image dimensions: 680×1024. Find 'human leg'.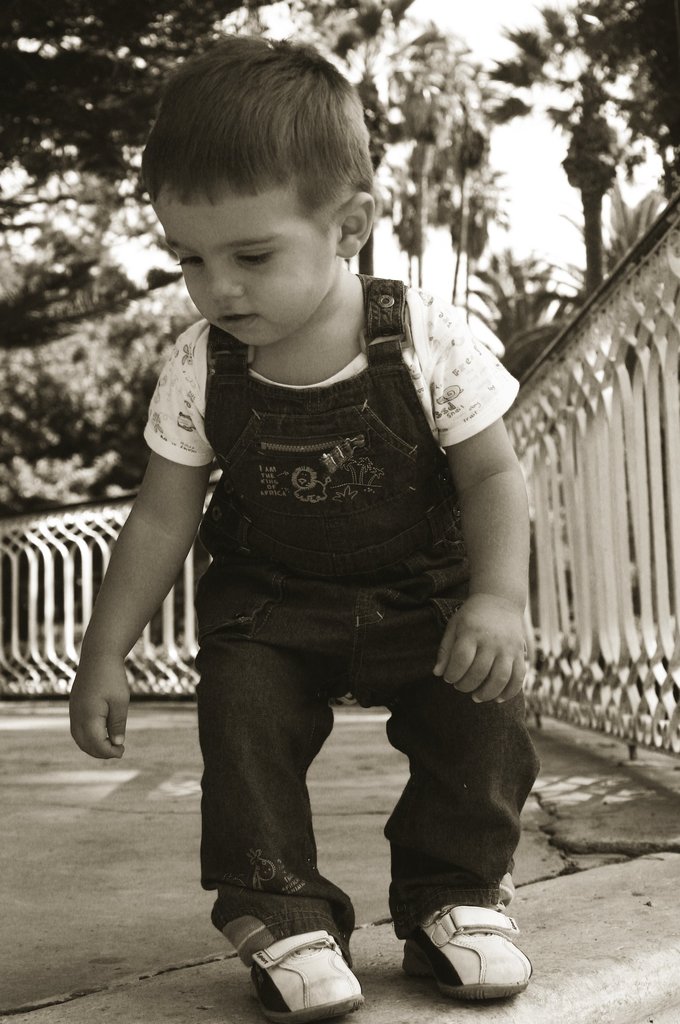
Rect(204, 552, 335, 1018).
